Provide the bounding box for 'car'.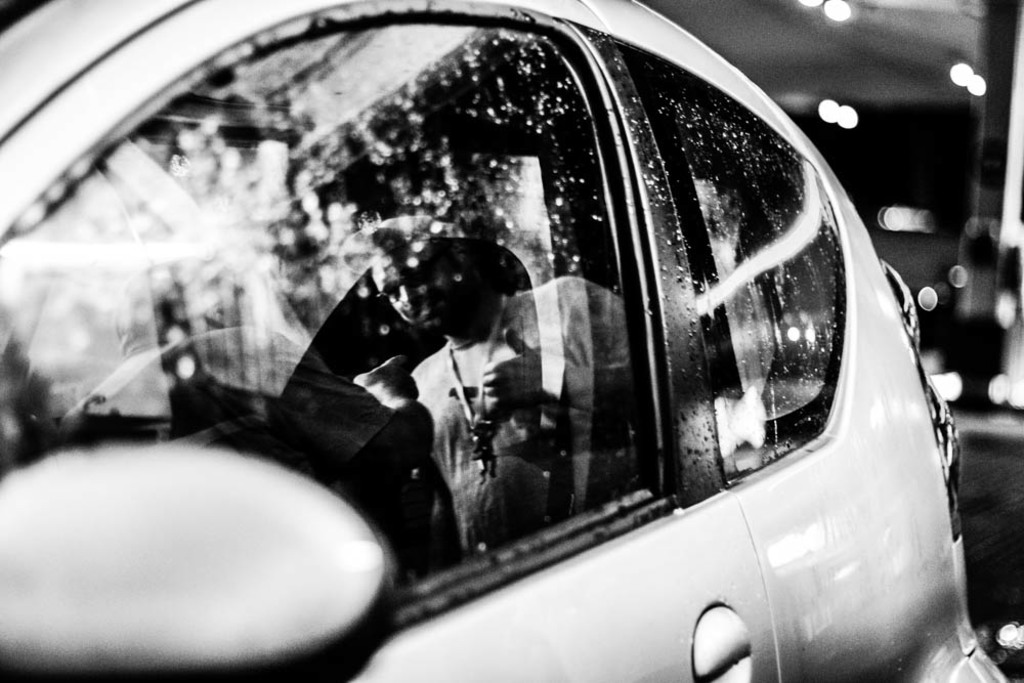
{"x1": 0, "y1": 0, "x2": 1010, "y2": 682}.
